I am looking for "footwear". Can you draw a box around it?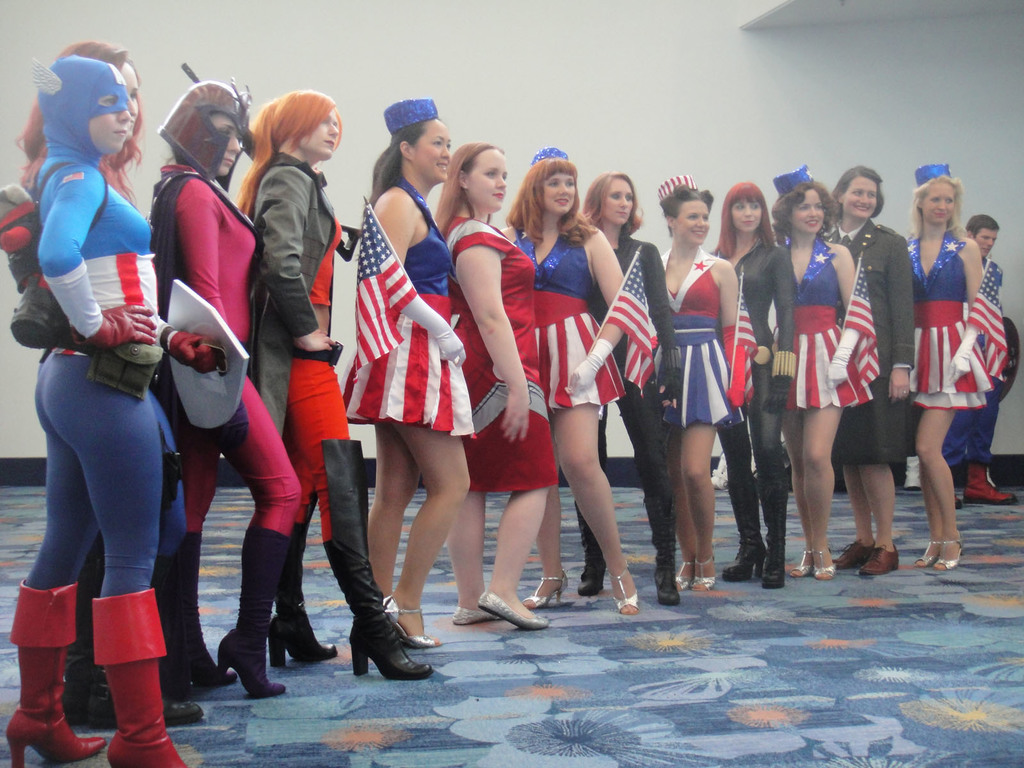
Sure, the bounding box is box=[452, 601, 508, 623].
